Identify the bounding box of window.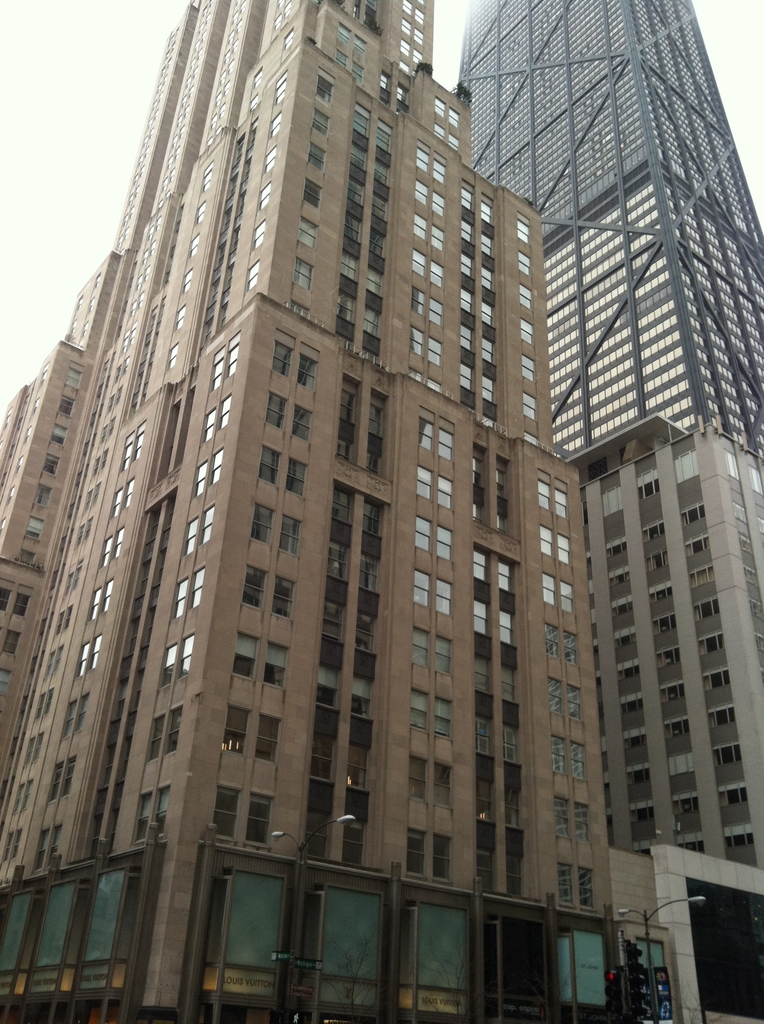
295/255/316/290.
